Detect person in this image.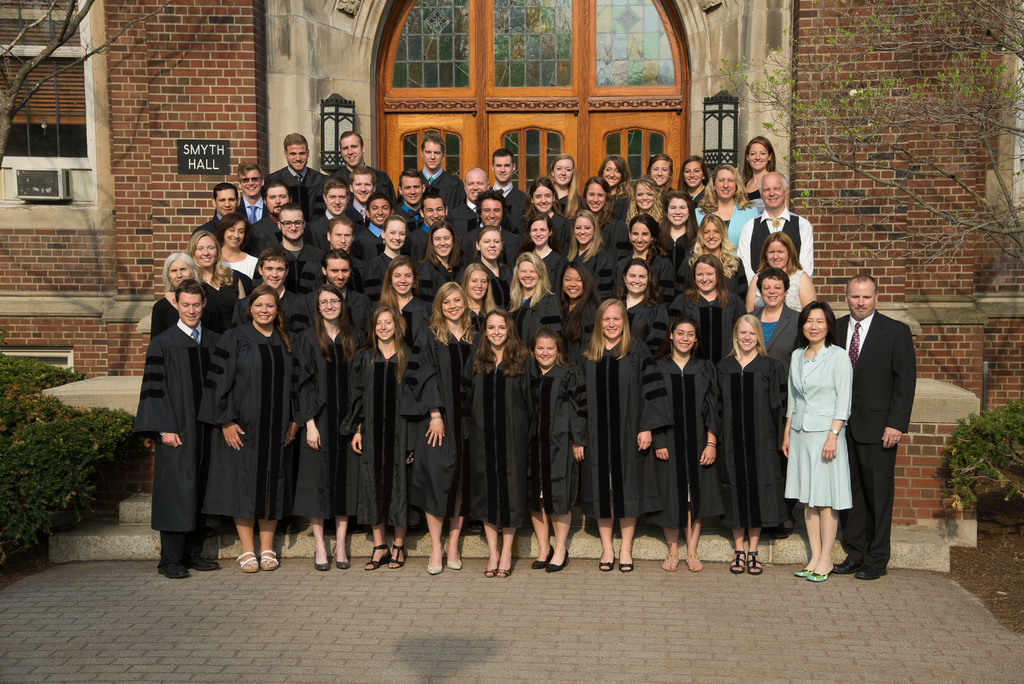
Detection: bbox=[673, 257, 748, 351].
